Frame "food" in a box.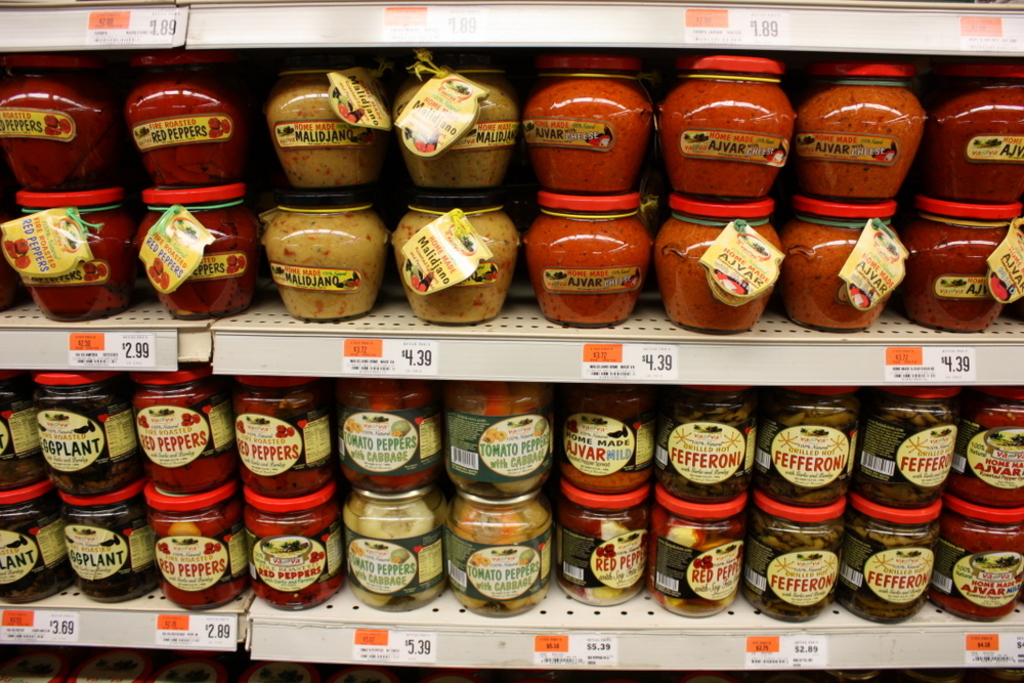
bbox=(522, 78, 653, 193).
